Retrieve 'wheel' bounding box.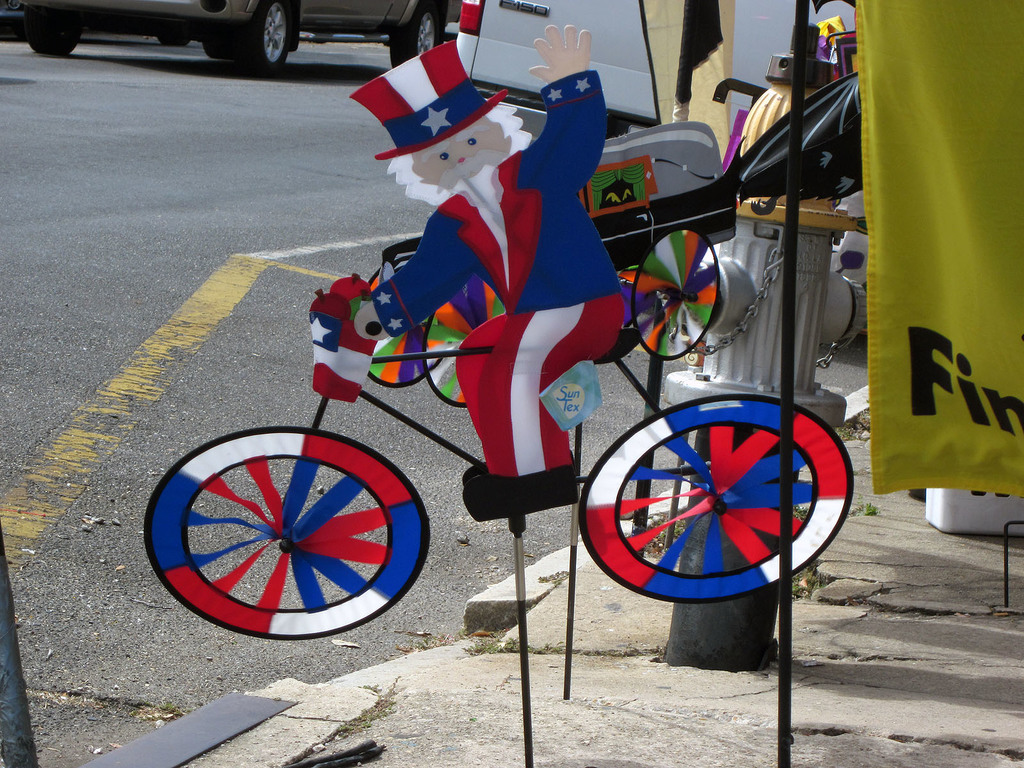
Bounding box: <box>241,0,291,77</box>.
